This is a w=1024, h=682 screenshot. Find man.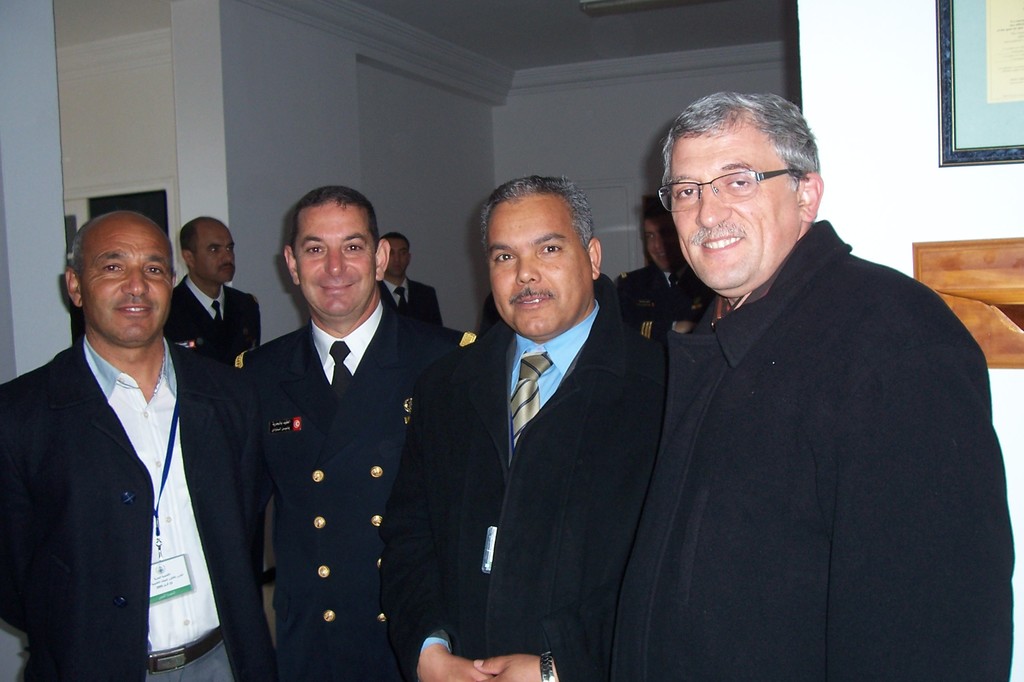
Bounding box: BBox(378, 236, 444, 330).
